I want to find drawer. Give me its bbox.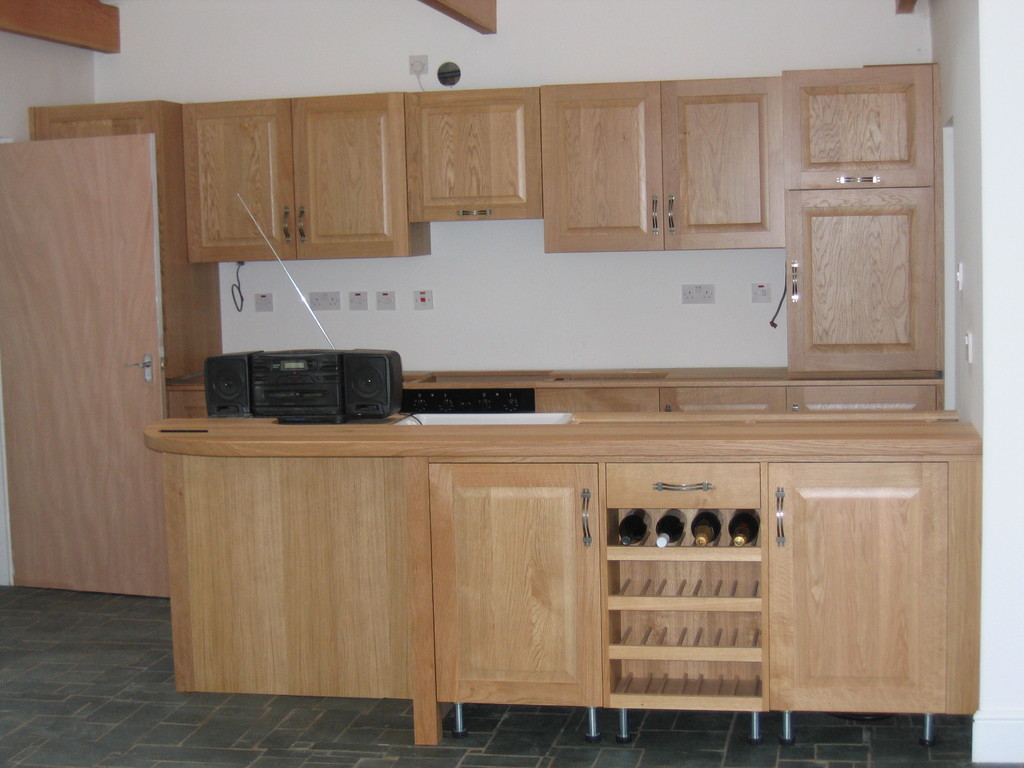
l=602, t=463, r=760, b=508.
